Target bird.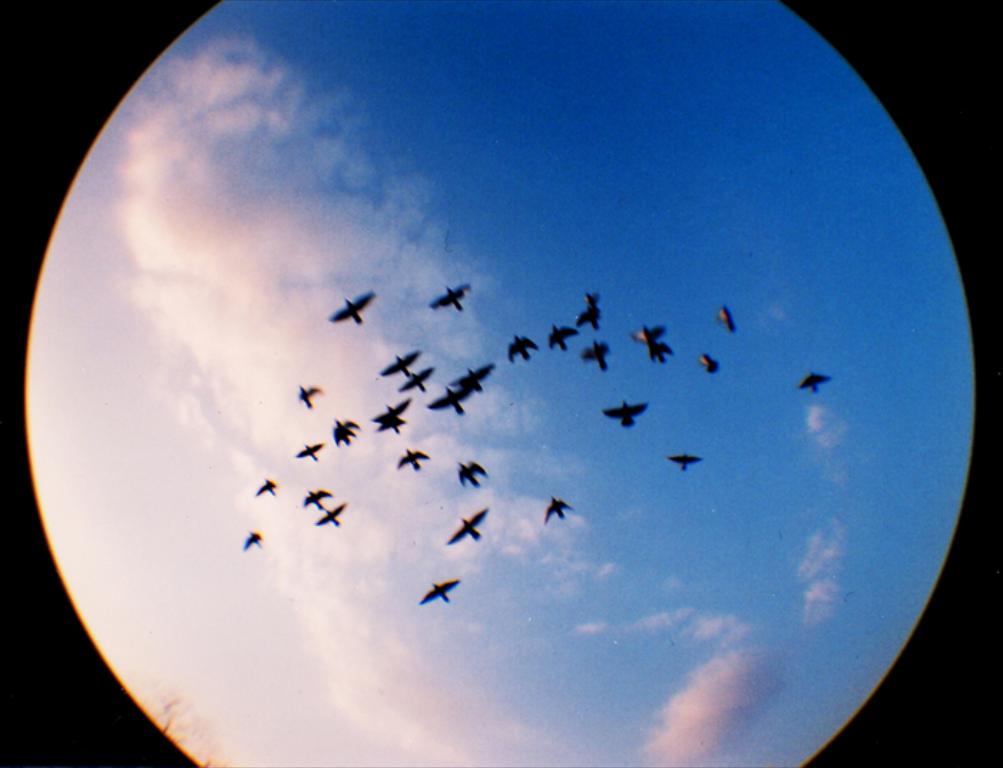
Target region: 450, 509, 486, 543.
